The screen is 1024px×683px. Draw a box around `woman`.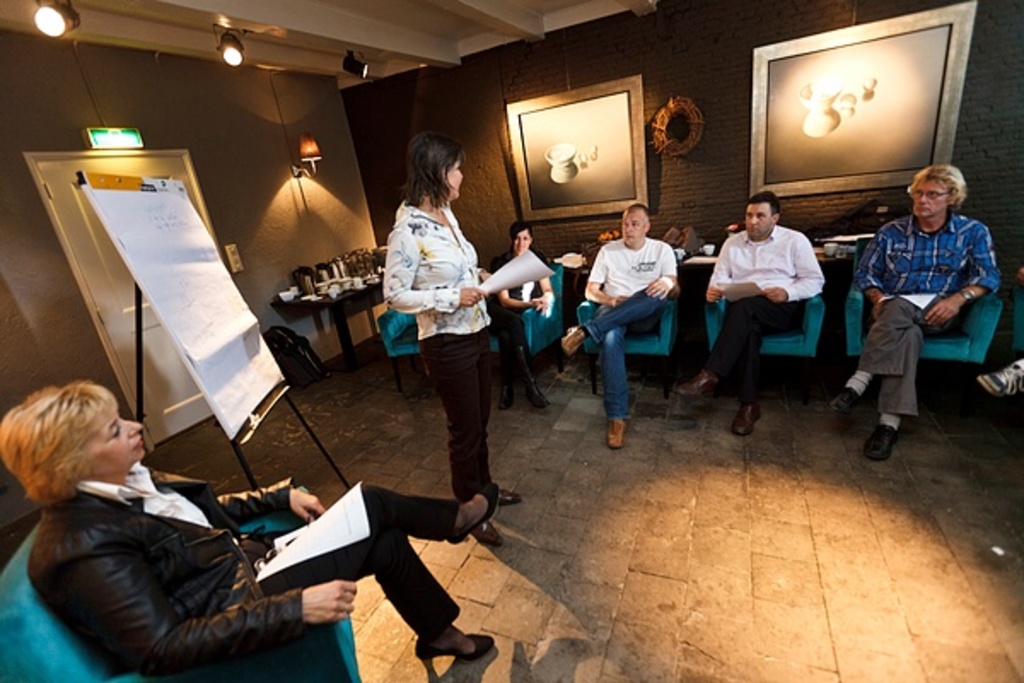
pyautogui.locateOnScreen(0, 379, 510, 681).
